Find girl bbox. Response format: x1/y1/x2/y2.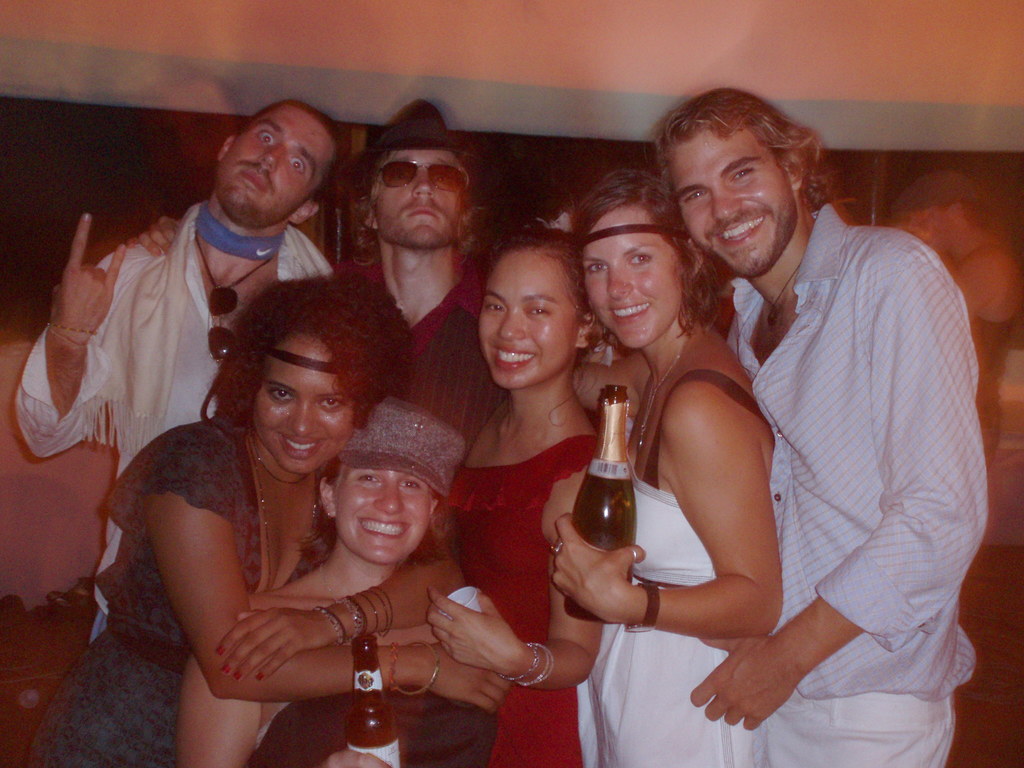
178/397/497/767.
